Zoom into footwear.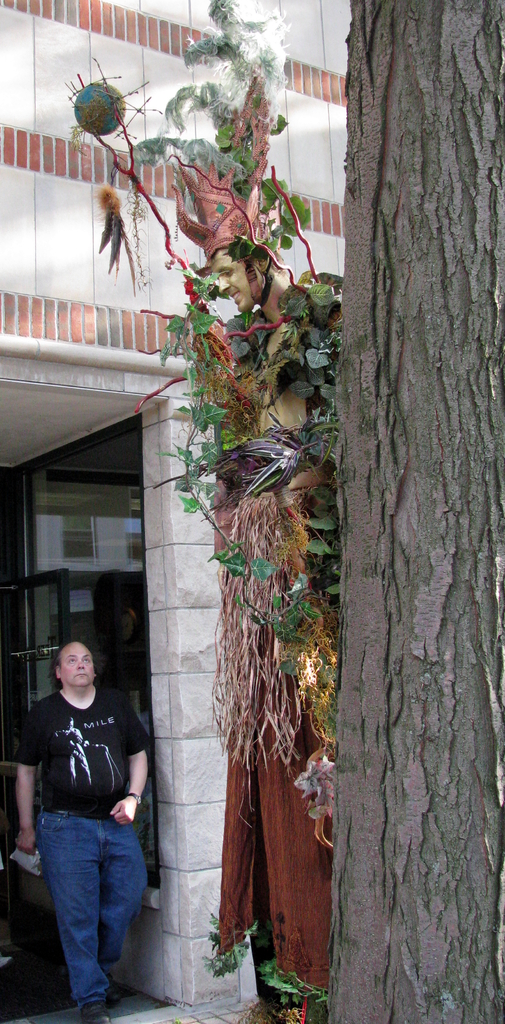
Zoom target: 81,1008,111,1023.
